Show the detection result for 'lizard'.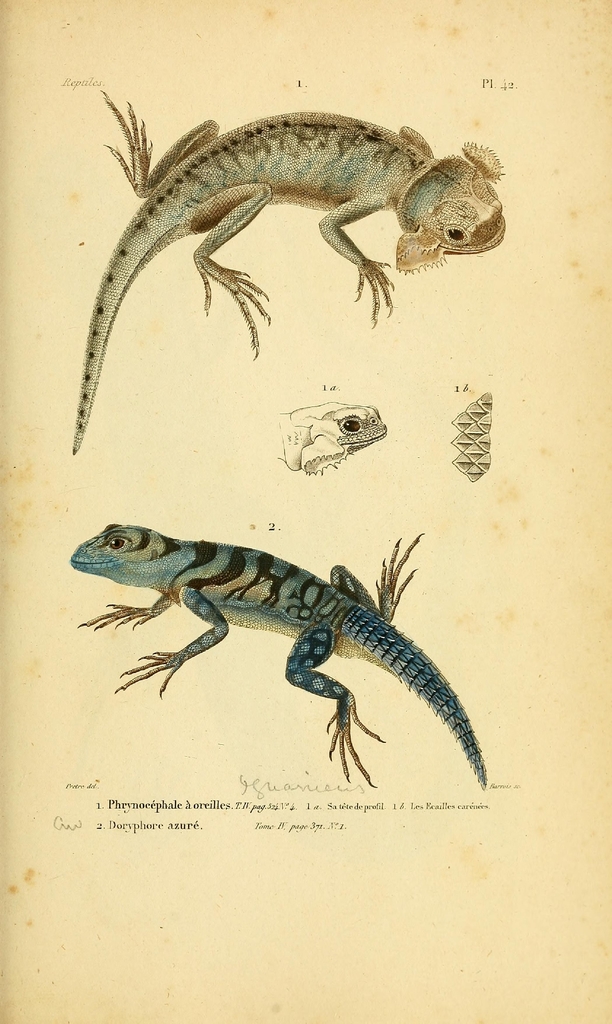
bbox=[74, 83, 501, 456].
